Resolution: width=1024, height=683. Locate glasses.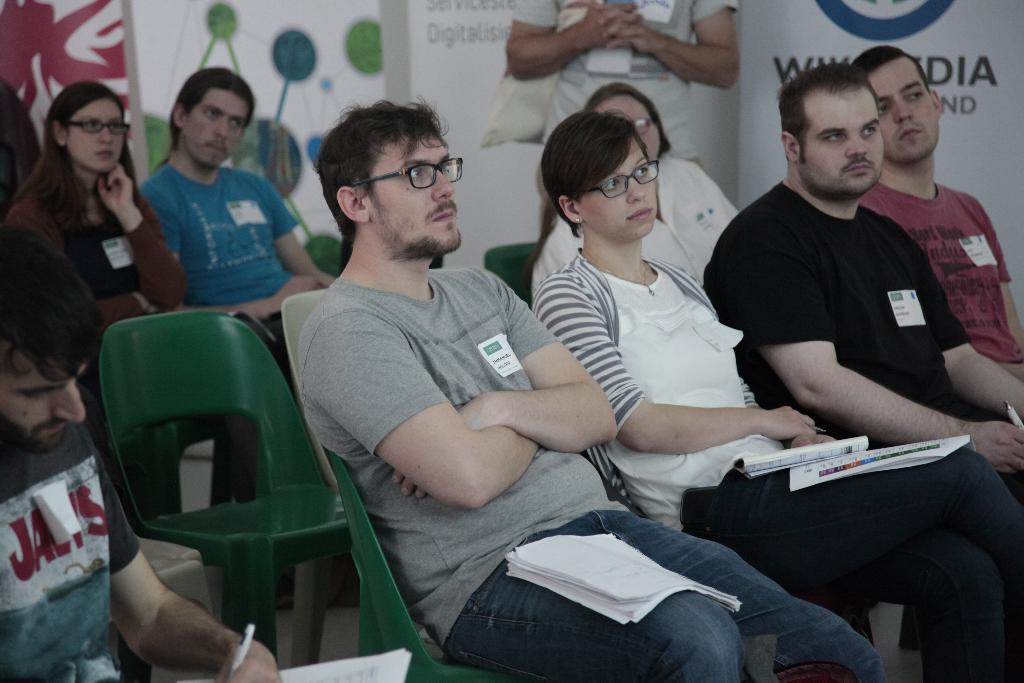
Rect(629, 118, 655, 134).
